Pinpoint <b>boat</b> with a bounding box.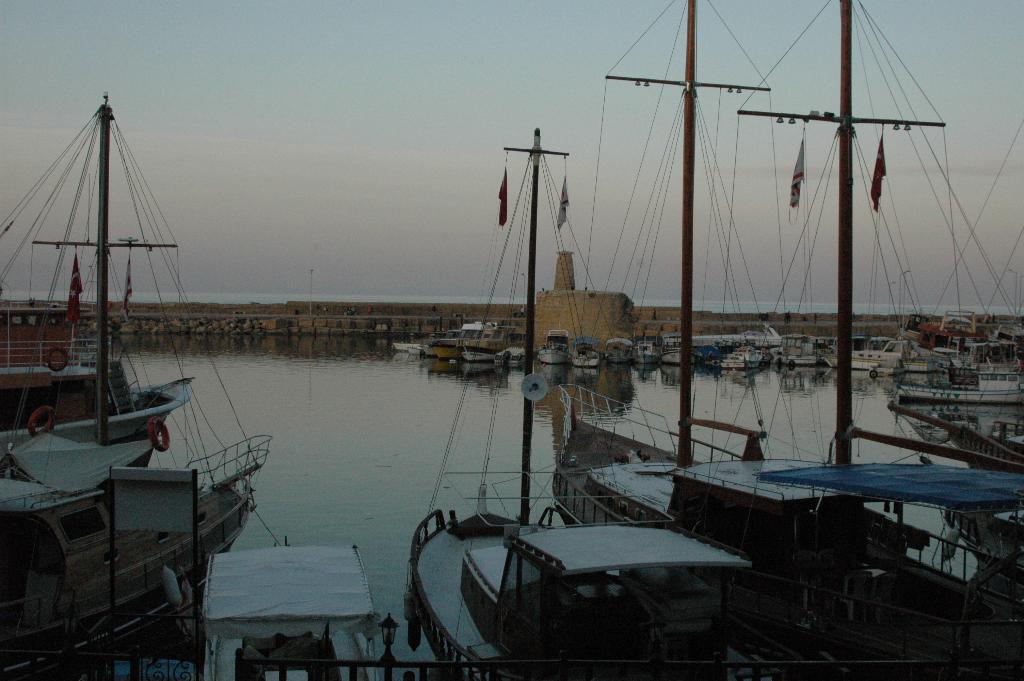
[467, 346, 498, 367].
